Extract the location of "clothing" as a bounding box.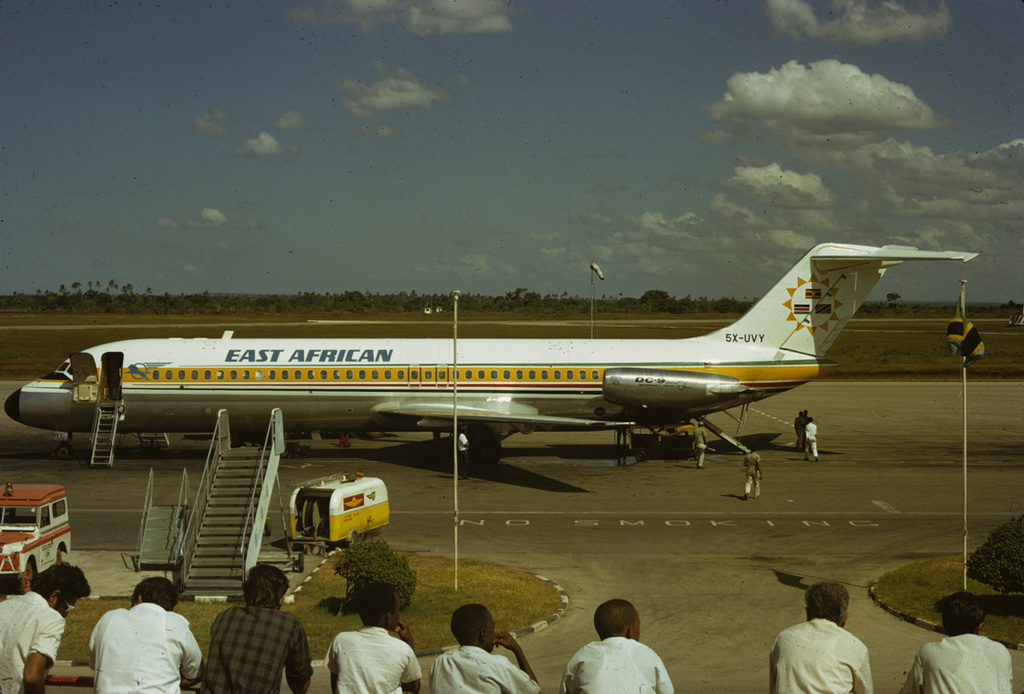
(571,637,674,692).
